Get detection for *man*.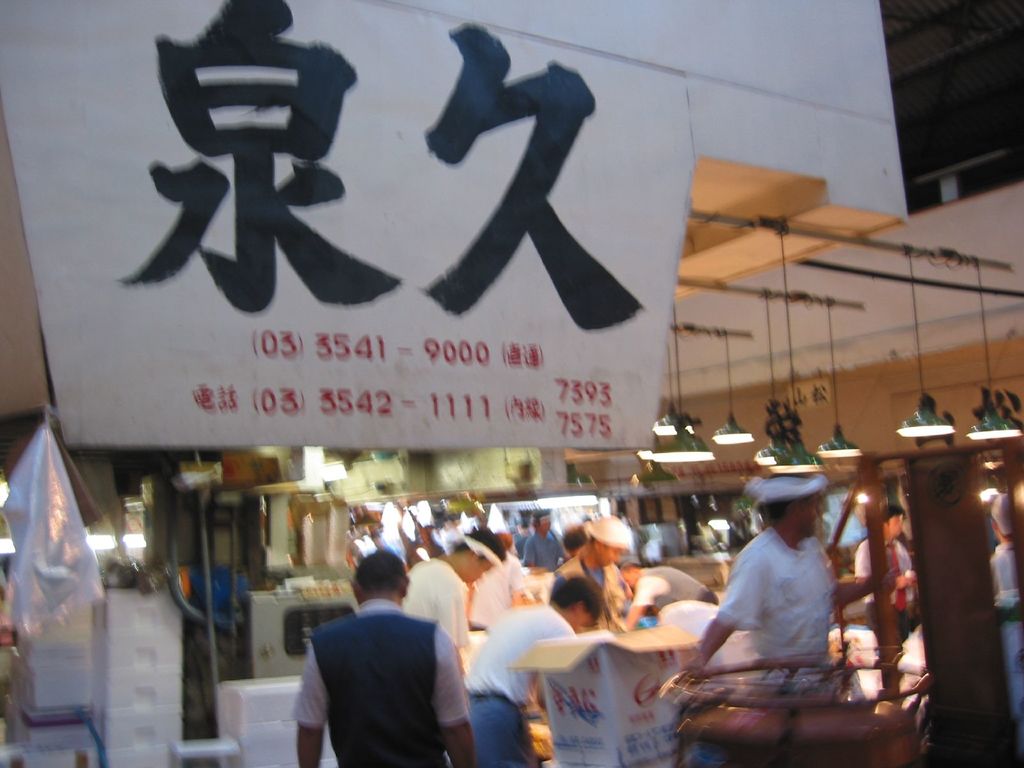
Detection: left=464, top=569, right=604, bottom=767.
